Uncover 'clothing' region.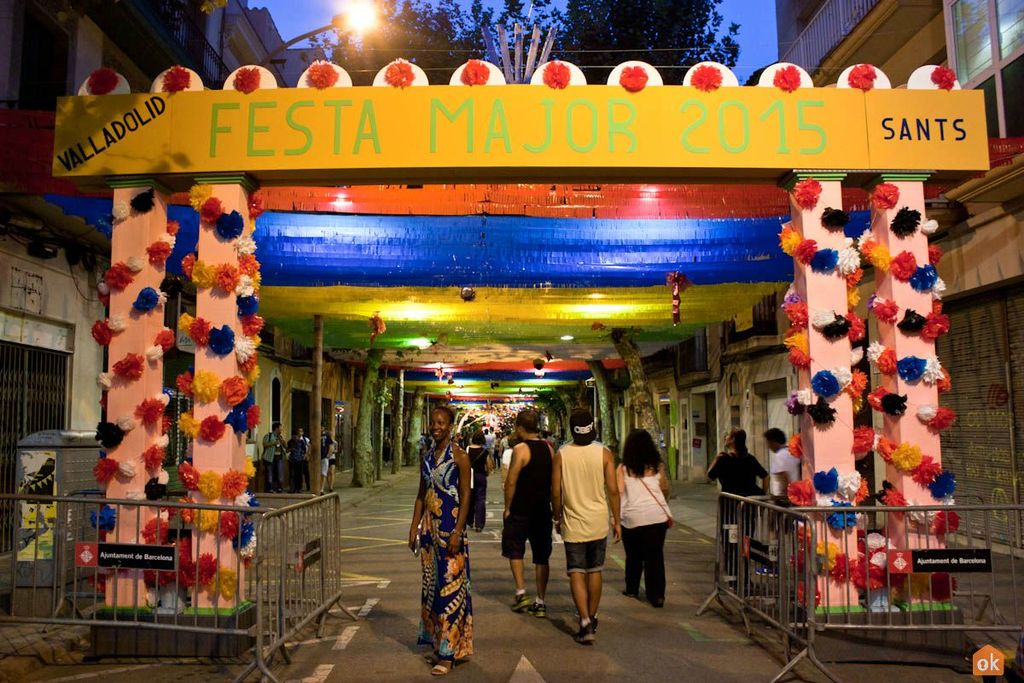
Uncovered: (left=418, top=441, right=473, bottom=664).
